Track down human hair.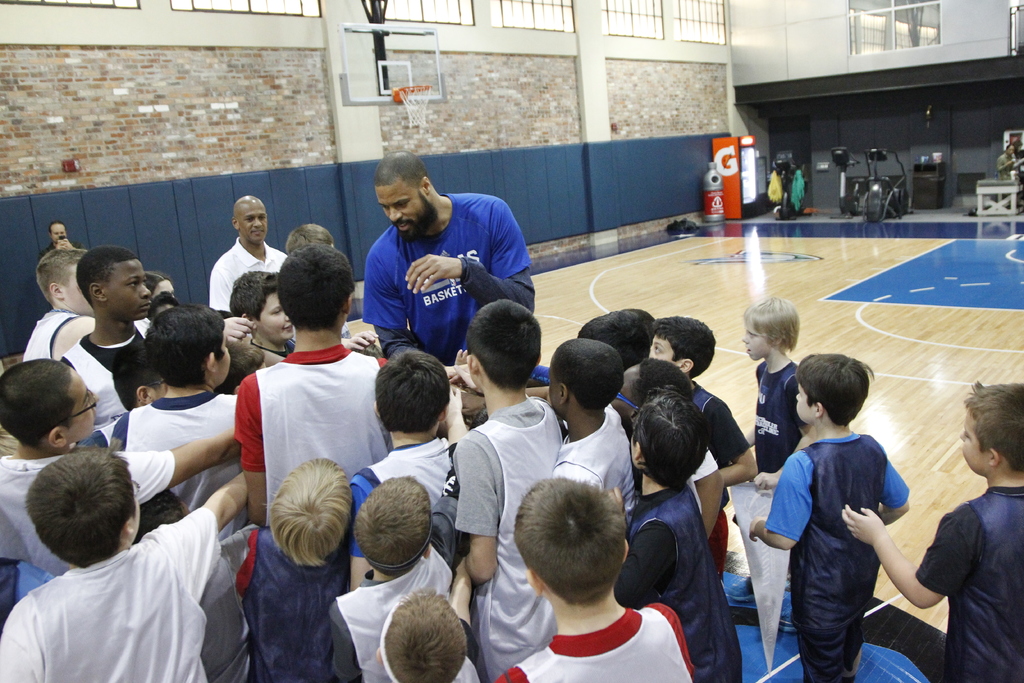
Tracked to (x1=145, y1=303, x2=227, y2=386).
